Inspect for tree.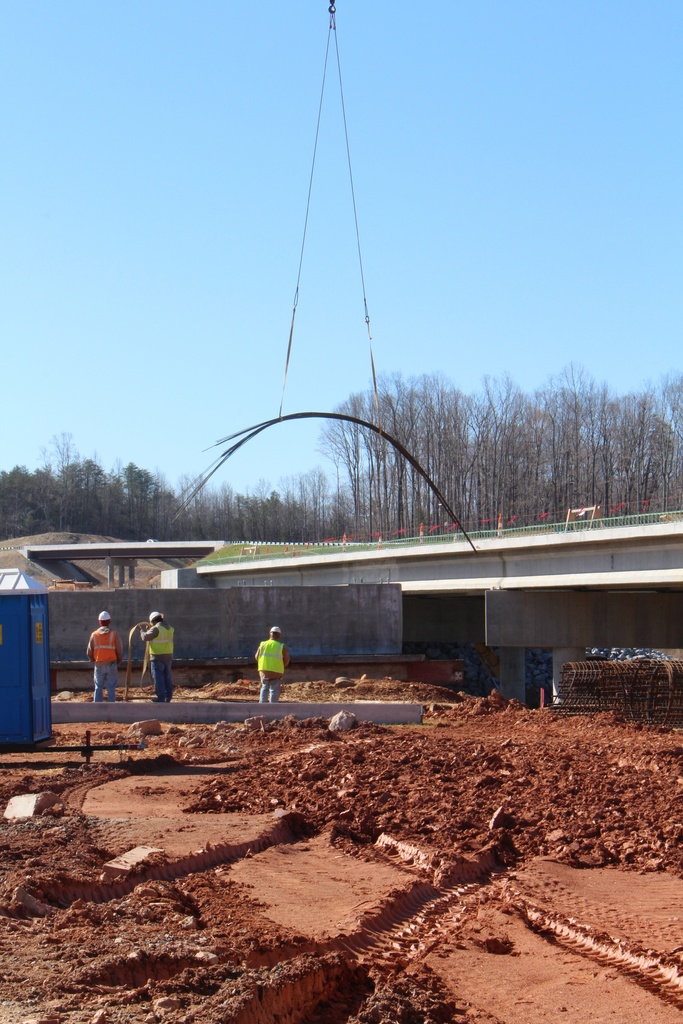
Inspection: [left=365, top=388, right=422, bottom=531].
